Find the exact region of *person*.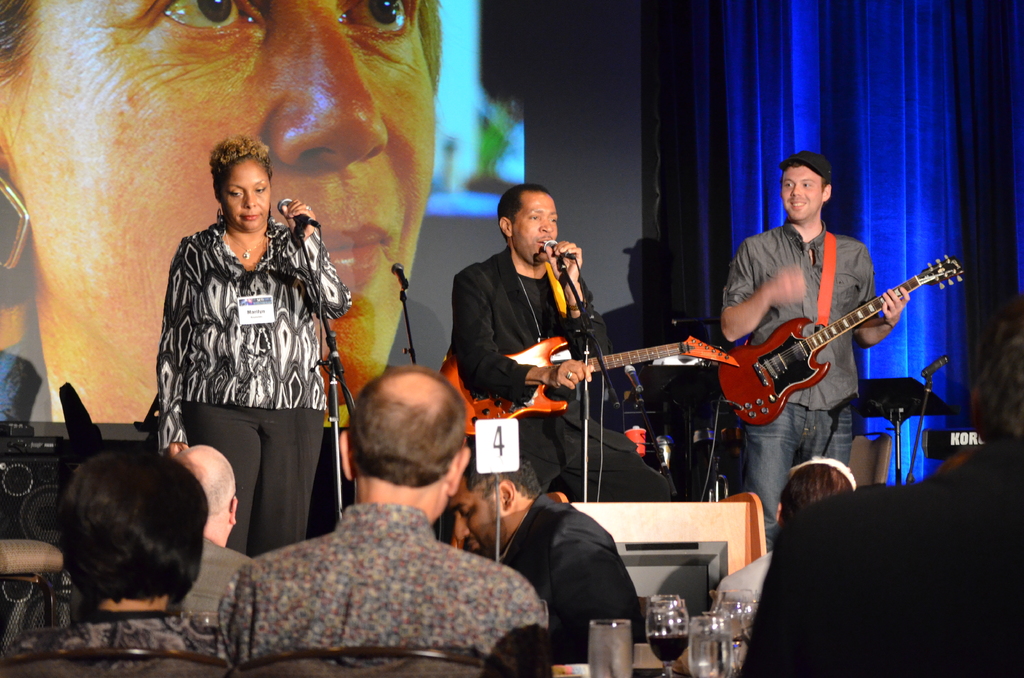
Exact region: x1=0 y1=0 x2=440 y2=420.
